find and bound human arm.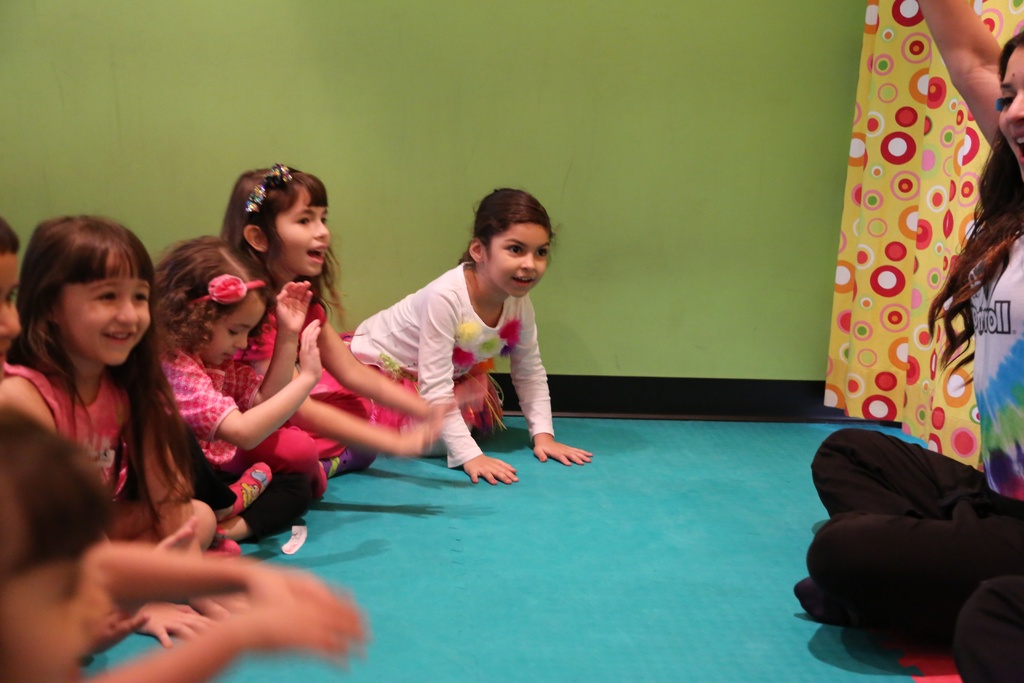
Bound: (320, 315, 460, 418).
